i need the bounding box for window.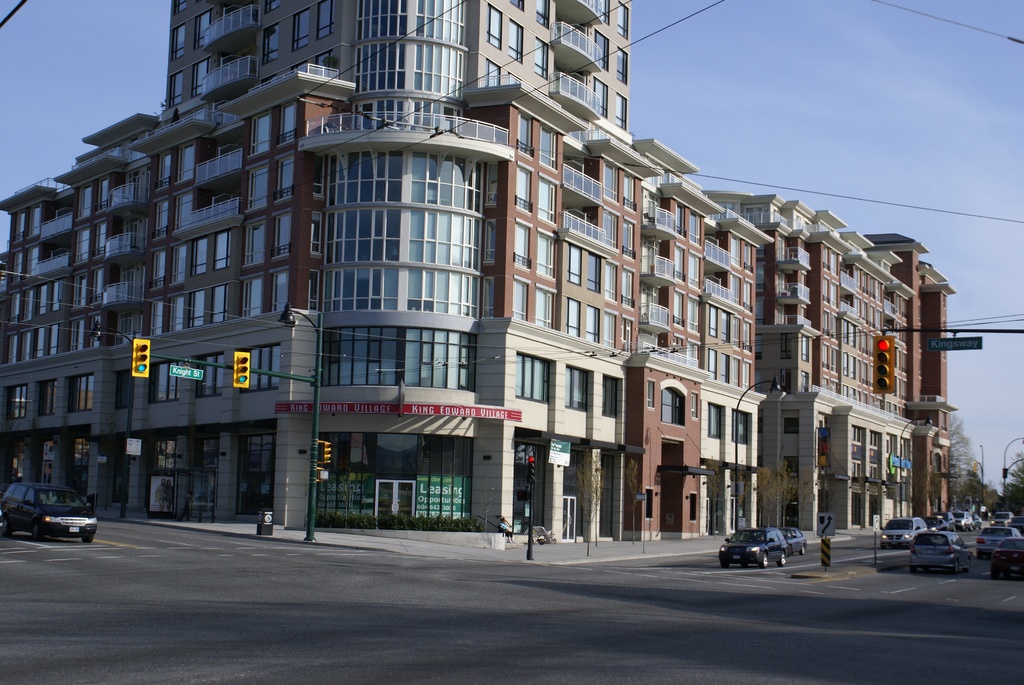
Here it is: rect(566, 366, 588, 411).
